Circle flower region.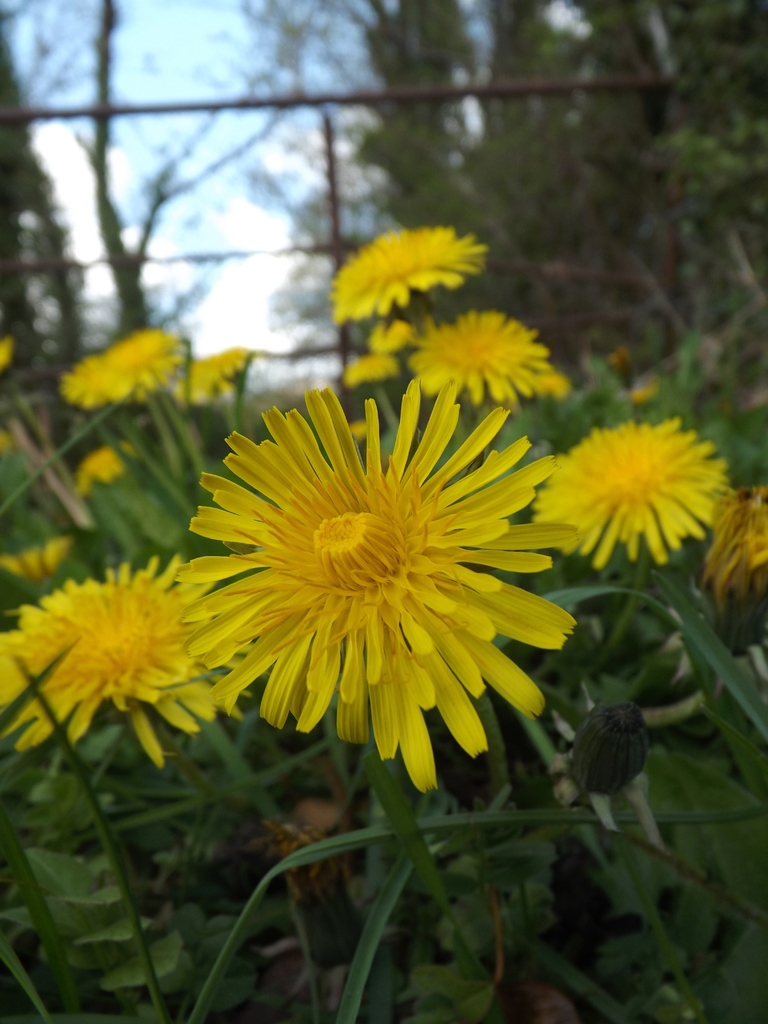
Region: bbox=[368, 312, 408, 353].
